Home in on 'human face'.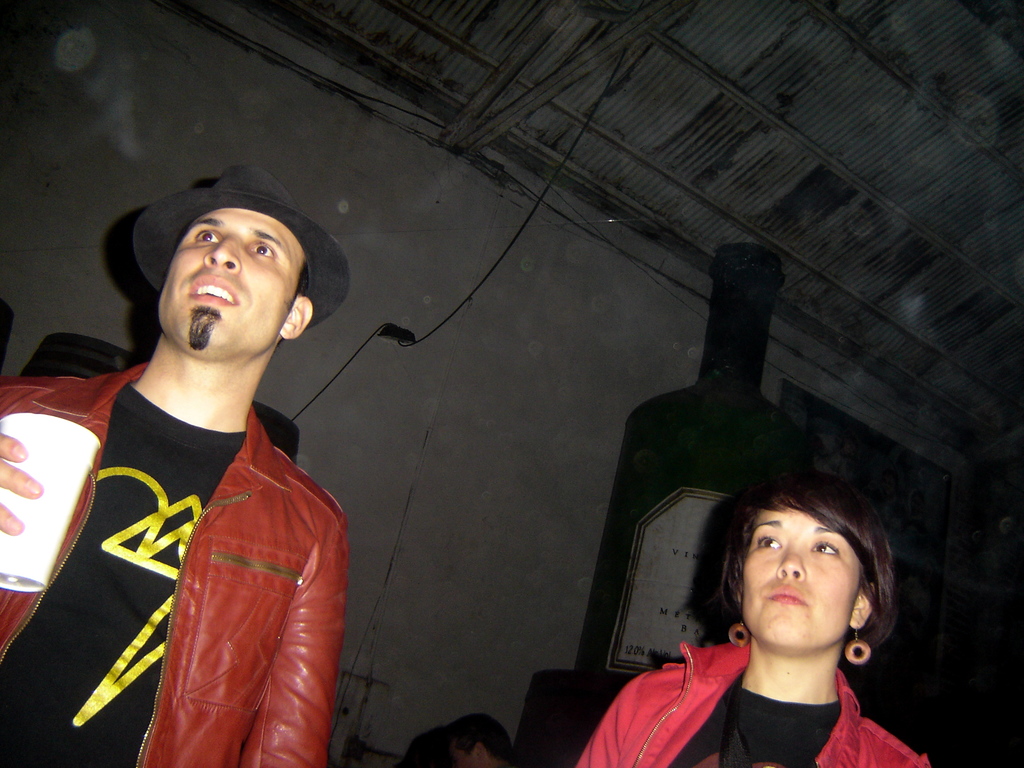
Homed in at {"left": 157, "top": 209, "right": 308, "bottom": 355}.
